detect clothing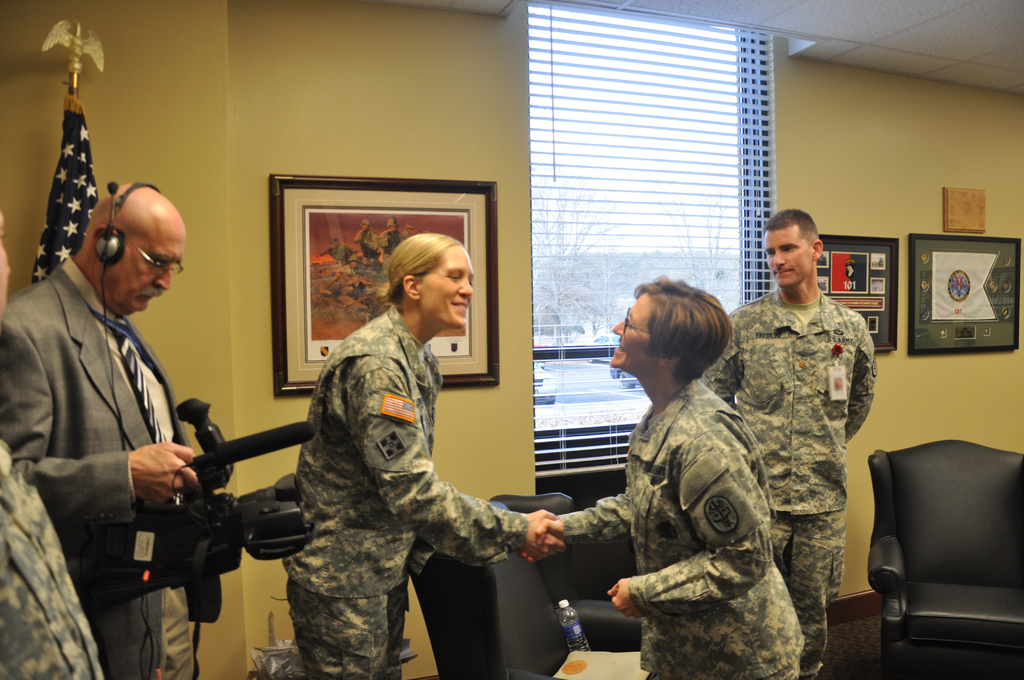
rect(0, 250, 199, 679)
